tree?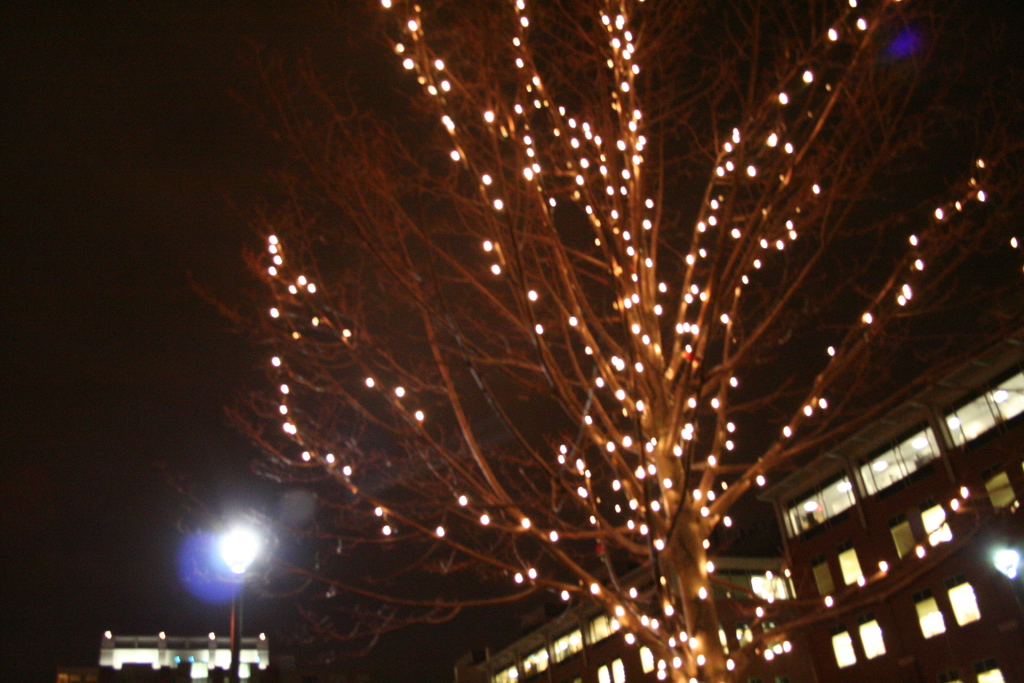
184 3 1023 682
